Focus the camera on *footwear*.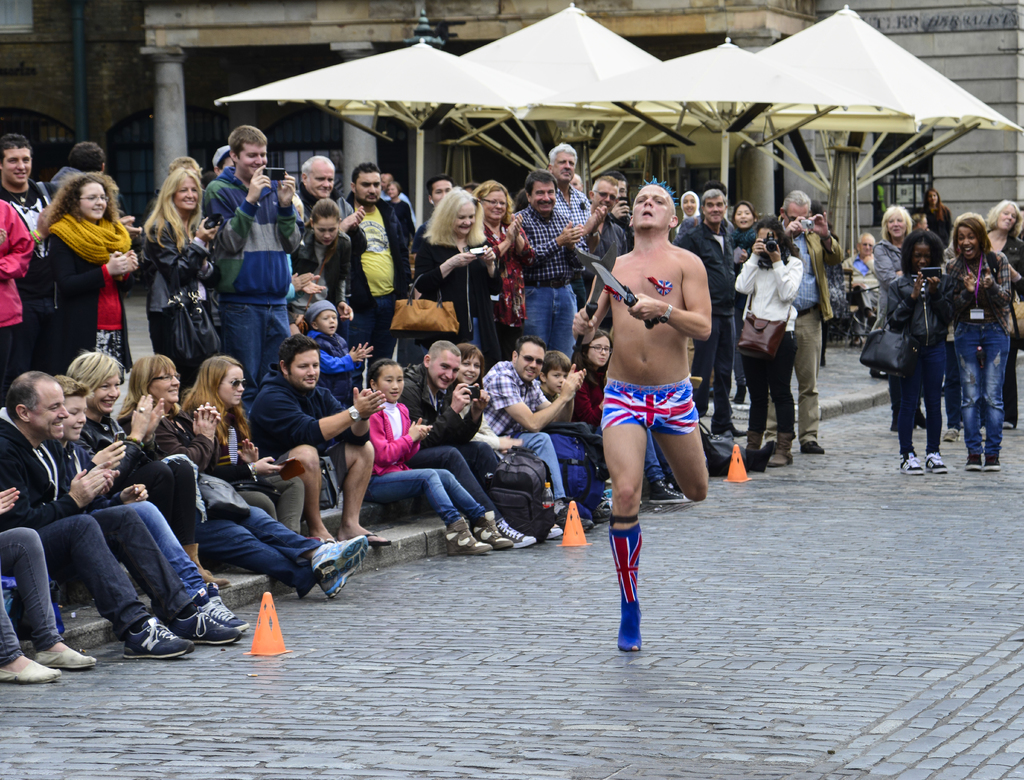
Focus region: <bbox>310, 537, 367, 579</bbox>.
